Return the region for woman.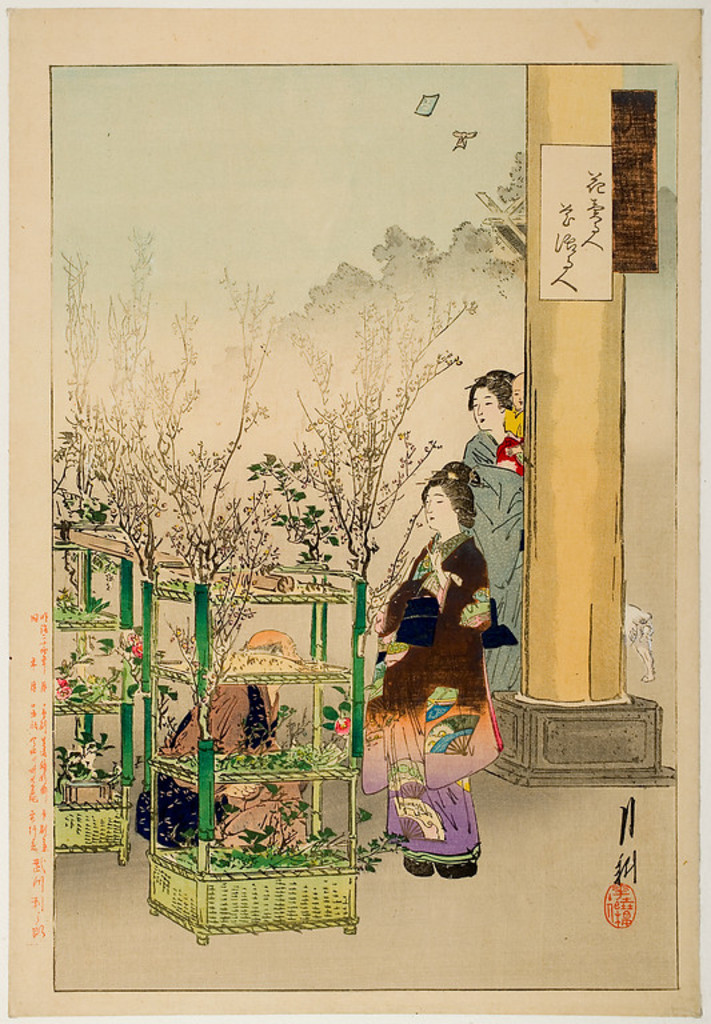
452:377:534:696.
